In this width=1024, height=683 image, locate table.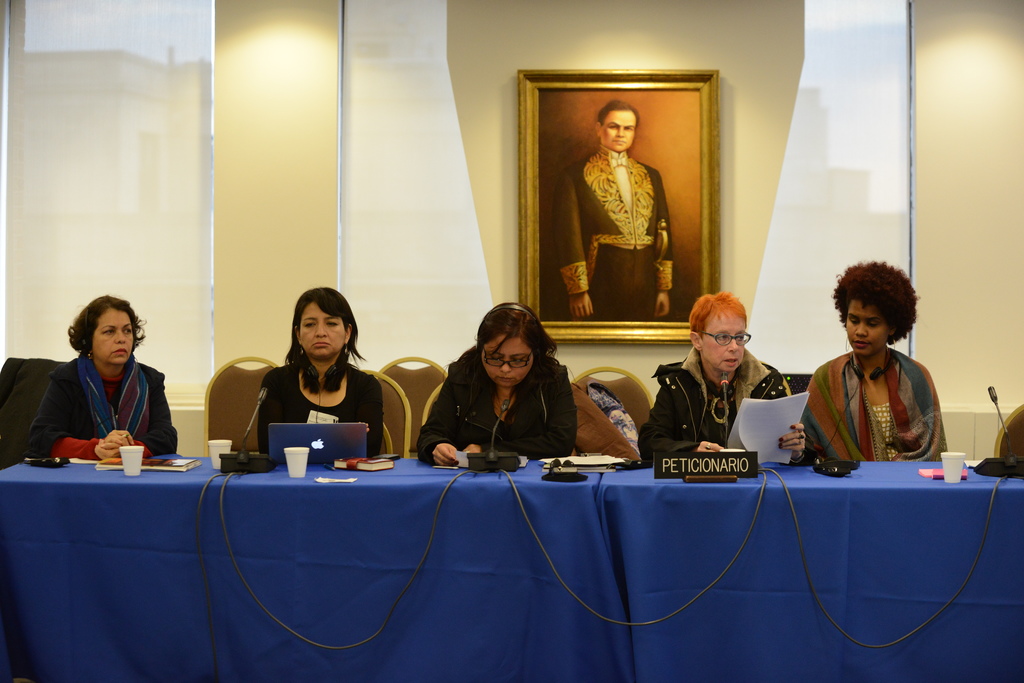
Bounding box: (left=4, top=440, right=1023, bottom=682).
